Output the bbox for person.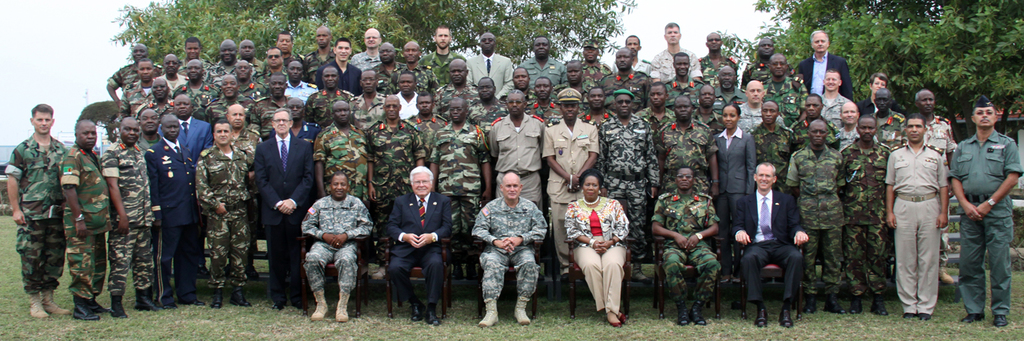
left=836, top=113, right=897, bottom=310.
